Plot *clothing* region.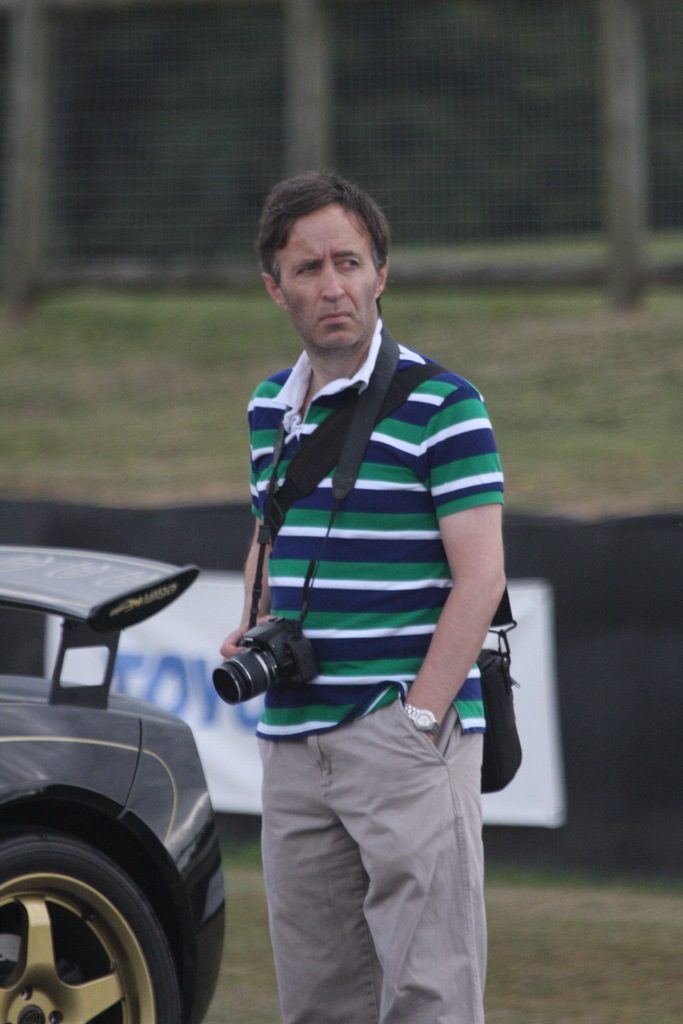
Plotted at 236,325,504,739.
